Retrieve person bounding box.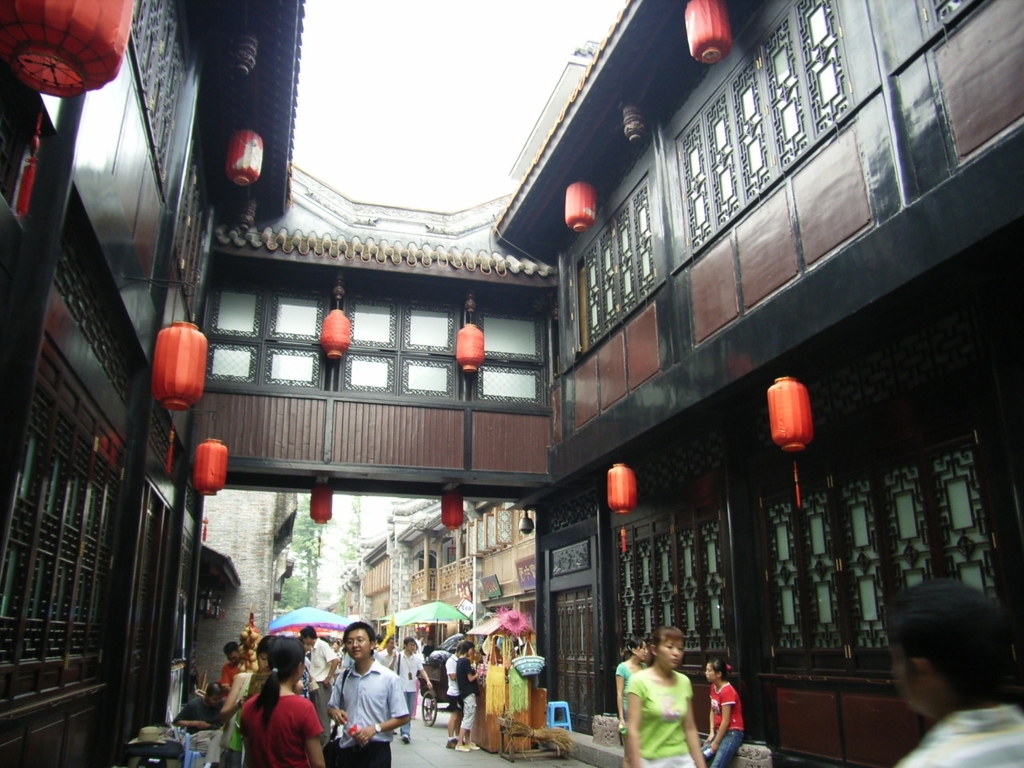
Bounding box: (x1=453, y1=638, x2=483, y2=754).
